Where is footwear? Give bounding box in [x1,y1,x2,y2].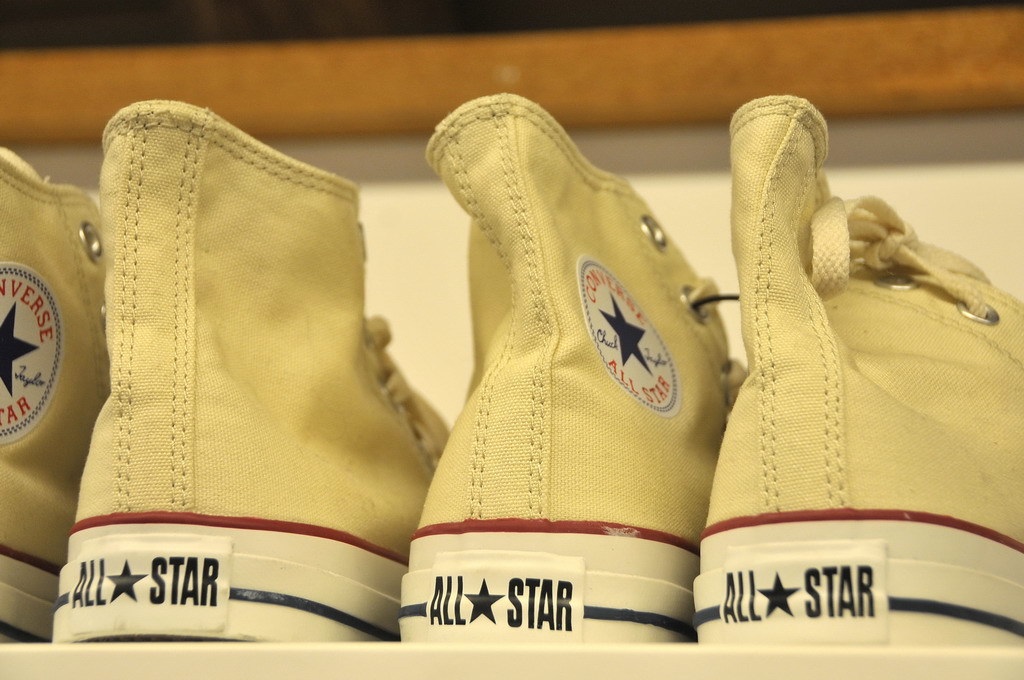
[0,143,102,649].
